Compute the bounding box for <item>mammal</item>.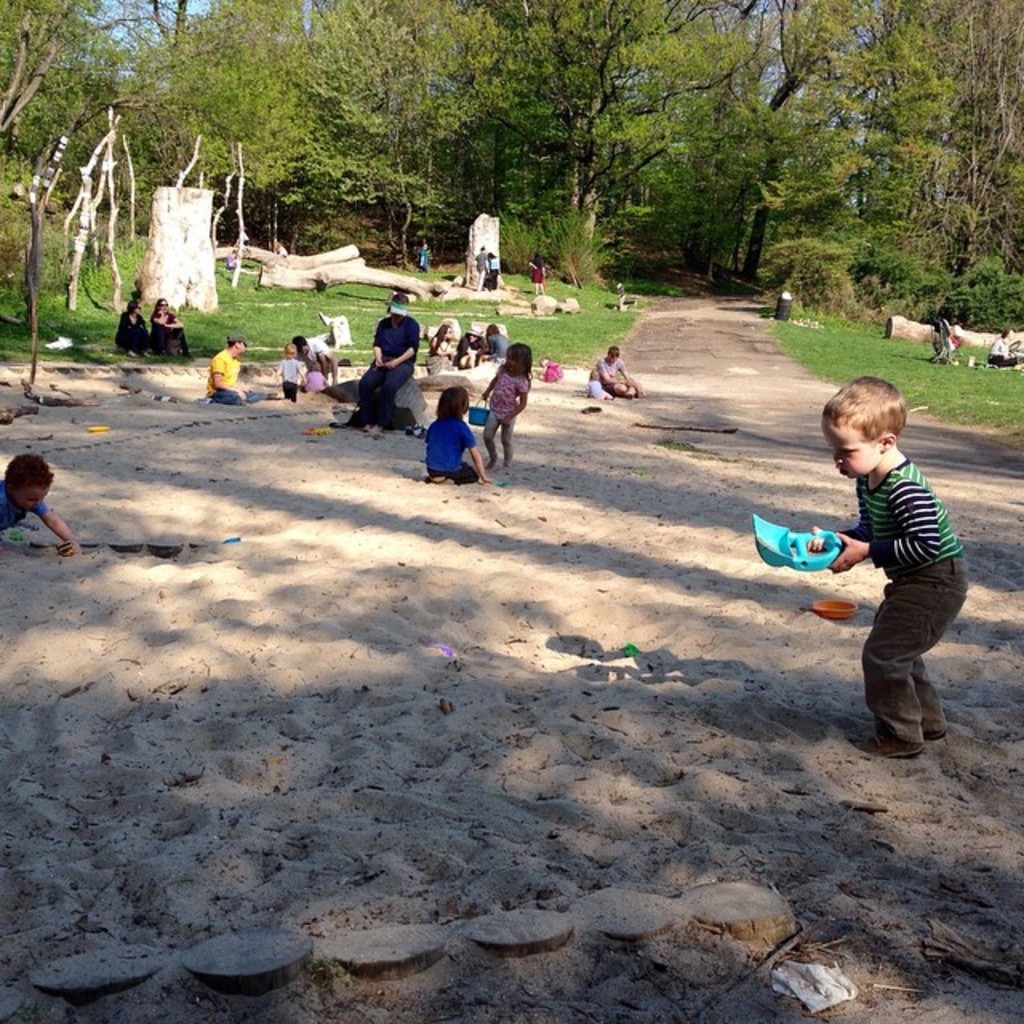
BBox(459, 326, 488, 368).
